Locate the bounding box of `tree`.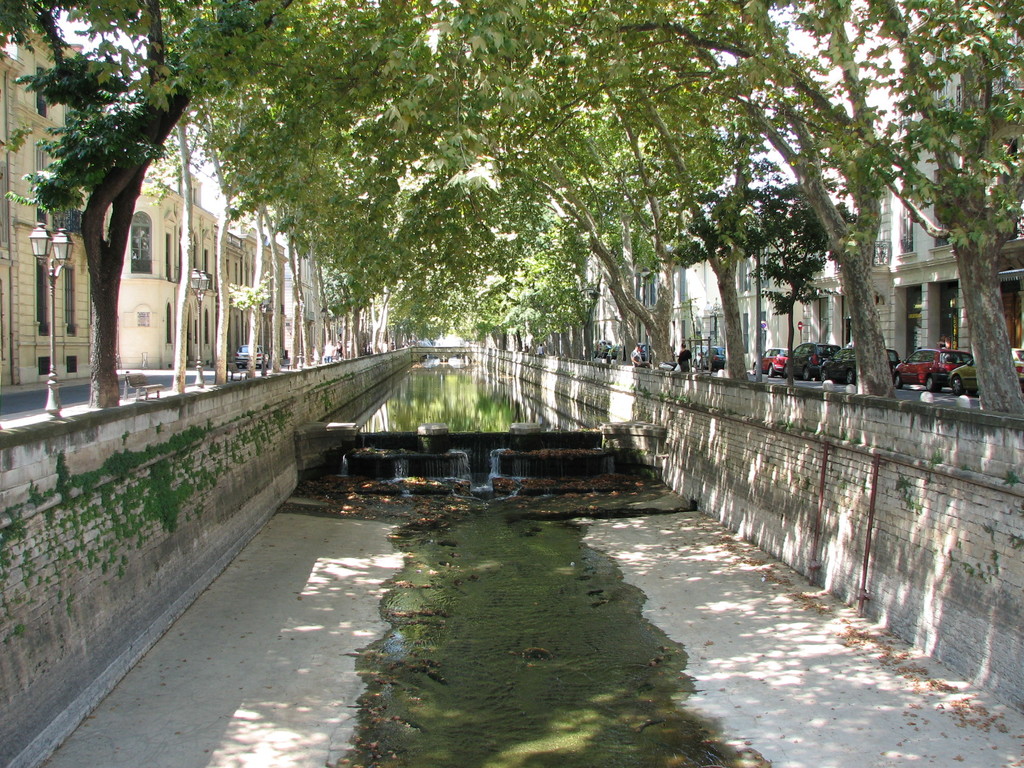
Bounding box: <bbox>190, 0, 266, 367</bbox>.
